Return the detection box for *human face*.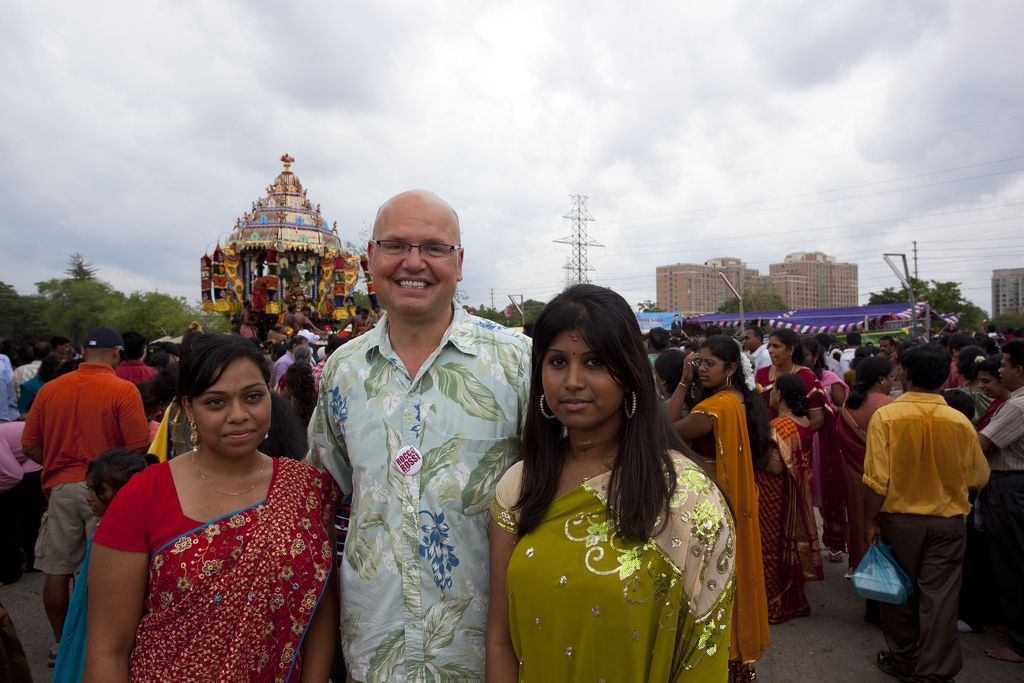
767:379:789:409.
